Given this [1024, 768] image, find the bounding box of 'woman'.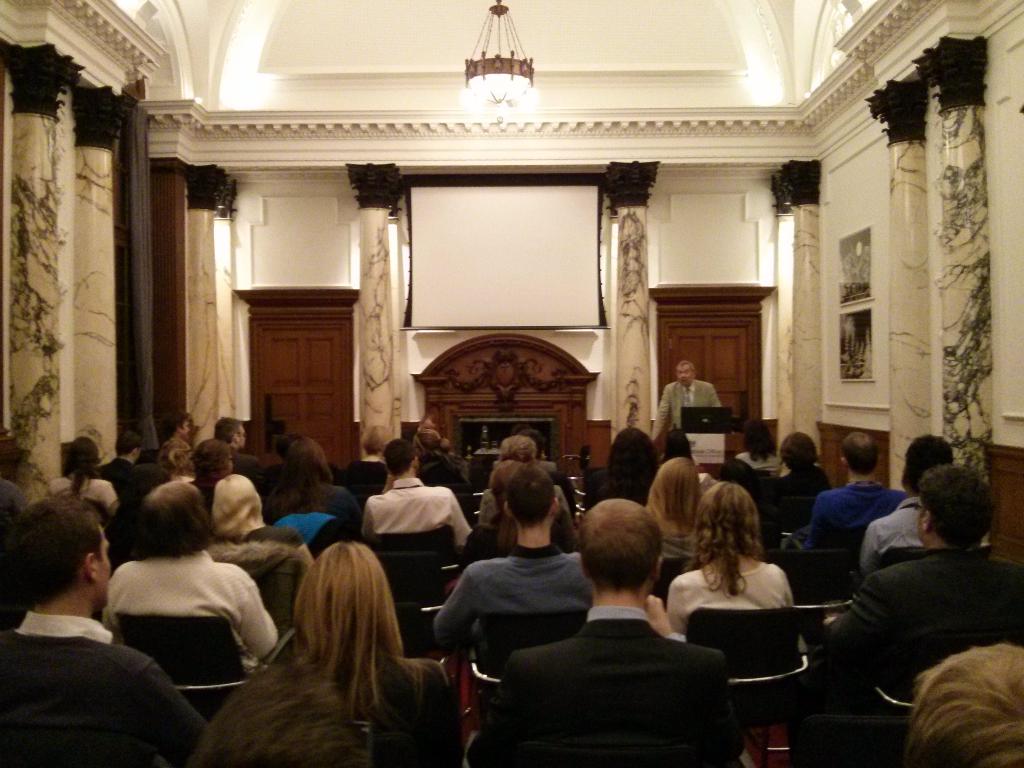
[42, 426, 120, 515].
